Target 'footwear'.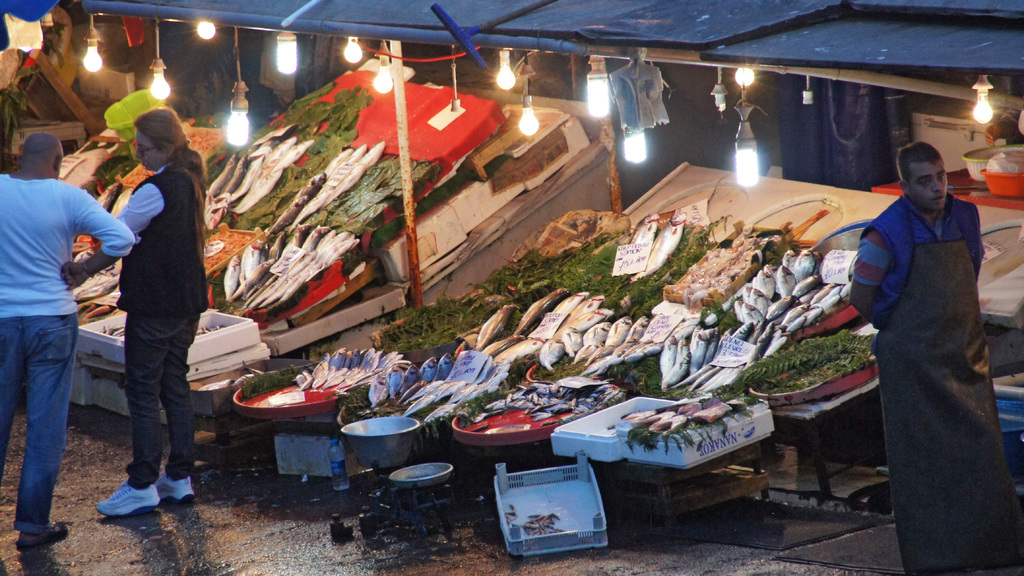
Target region: box(92, 459, 183, 515).
